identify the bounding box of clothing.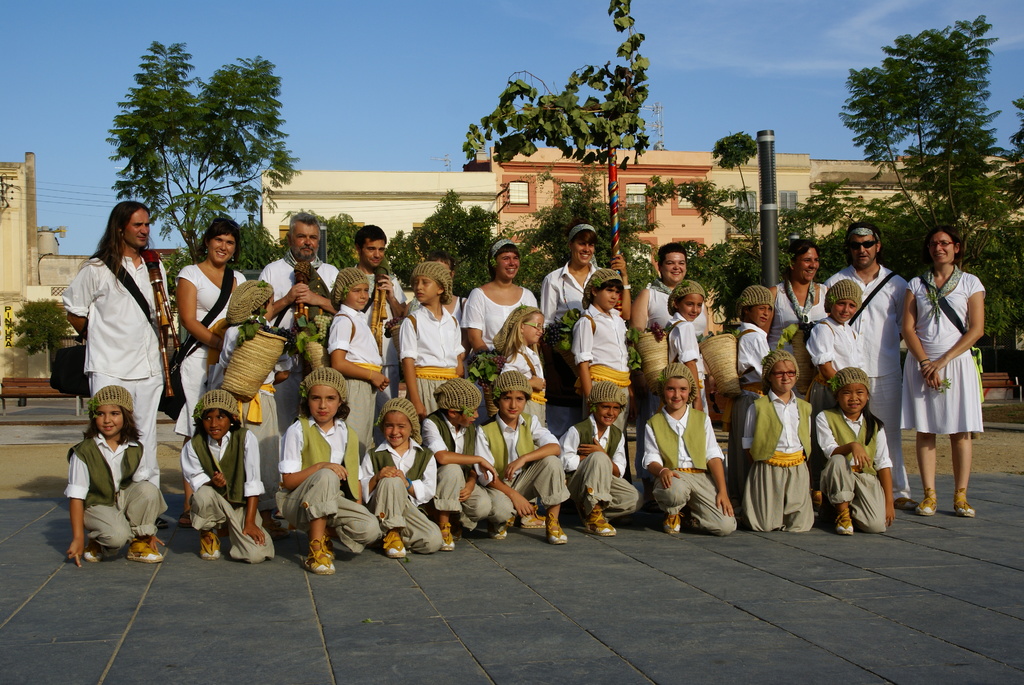
{"x1": 327, "y1": 313, "x2": 396, "y2": 446}.
